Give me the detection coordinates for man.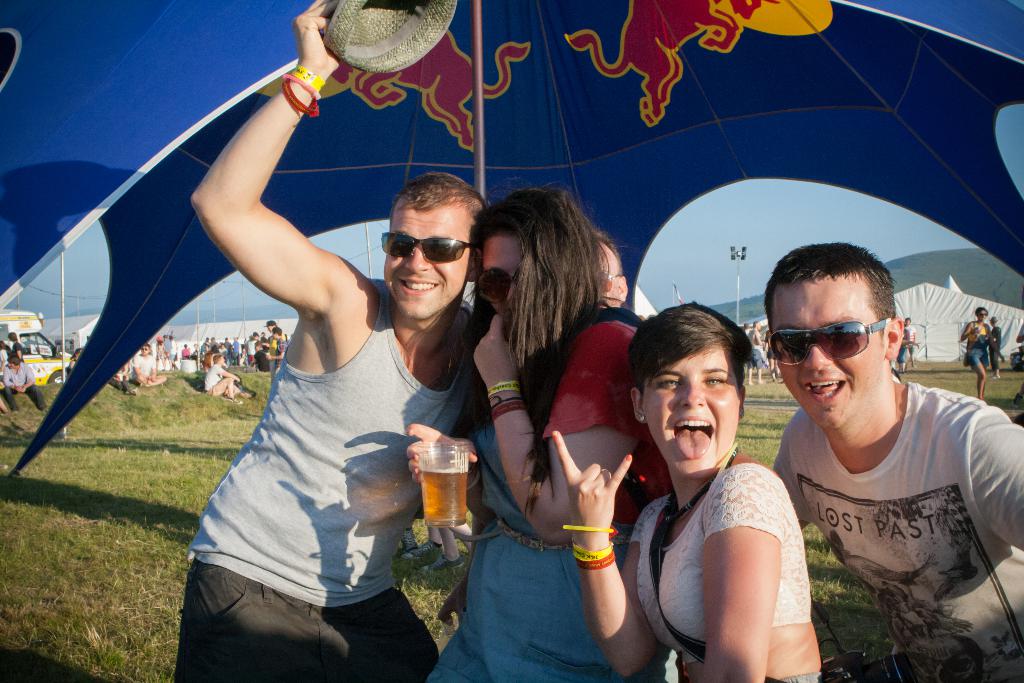
(x1=234, y1=337, x2=244, y2=365).
